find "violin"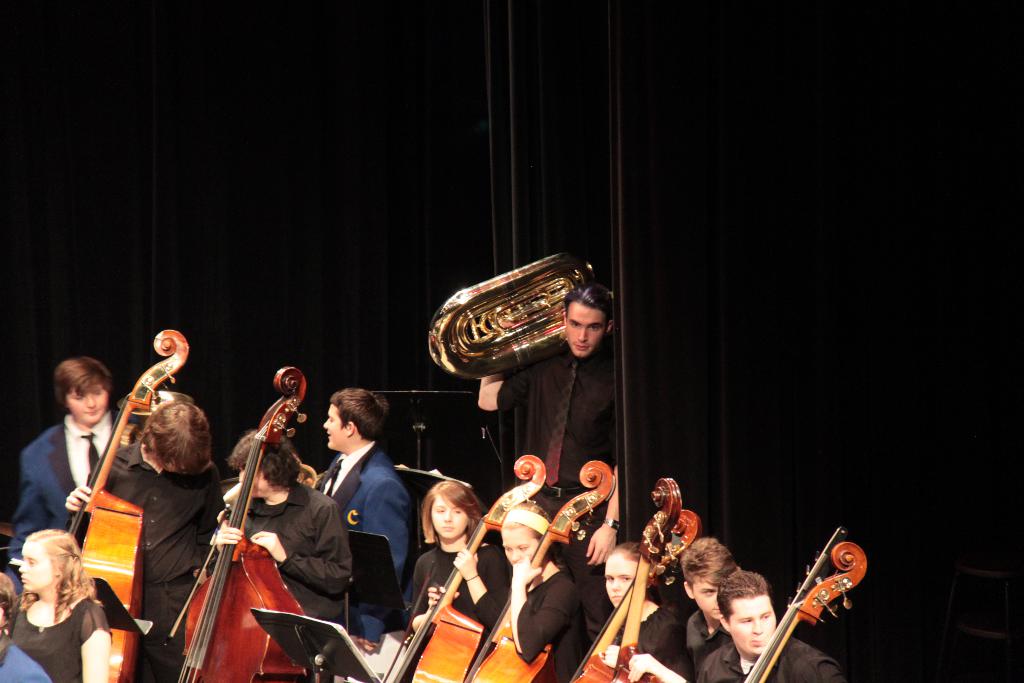
bbox=[460, 454, 617, 682]
